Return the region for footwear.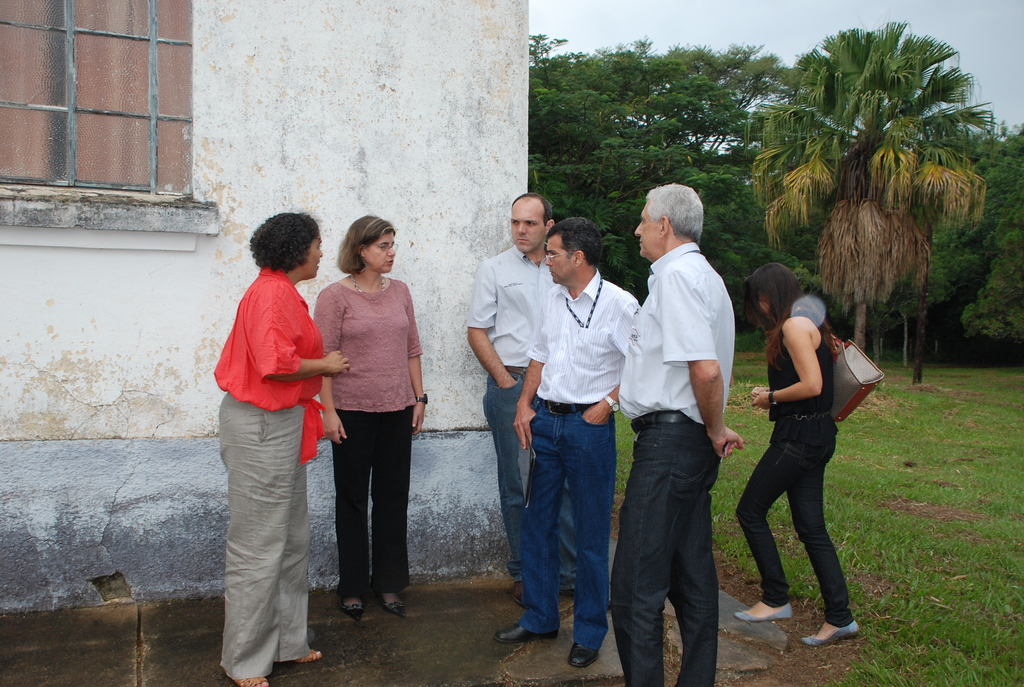
detection(560, 588, 618, 606).
